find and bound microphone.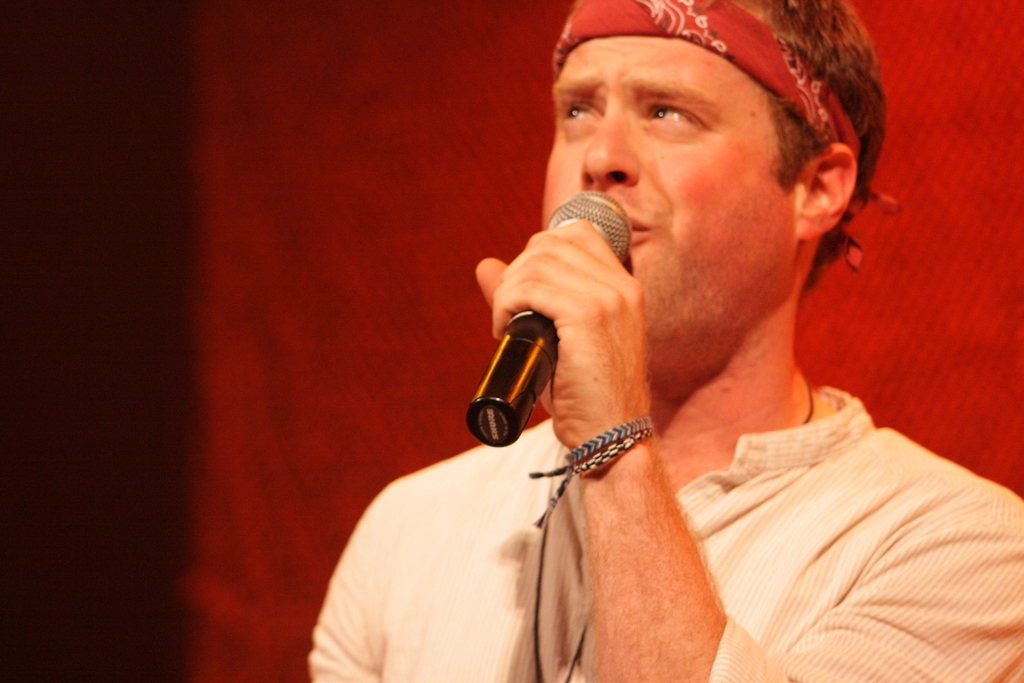
Bound: 456, 183, 639, 446.
